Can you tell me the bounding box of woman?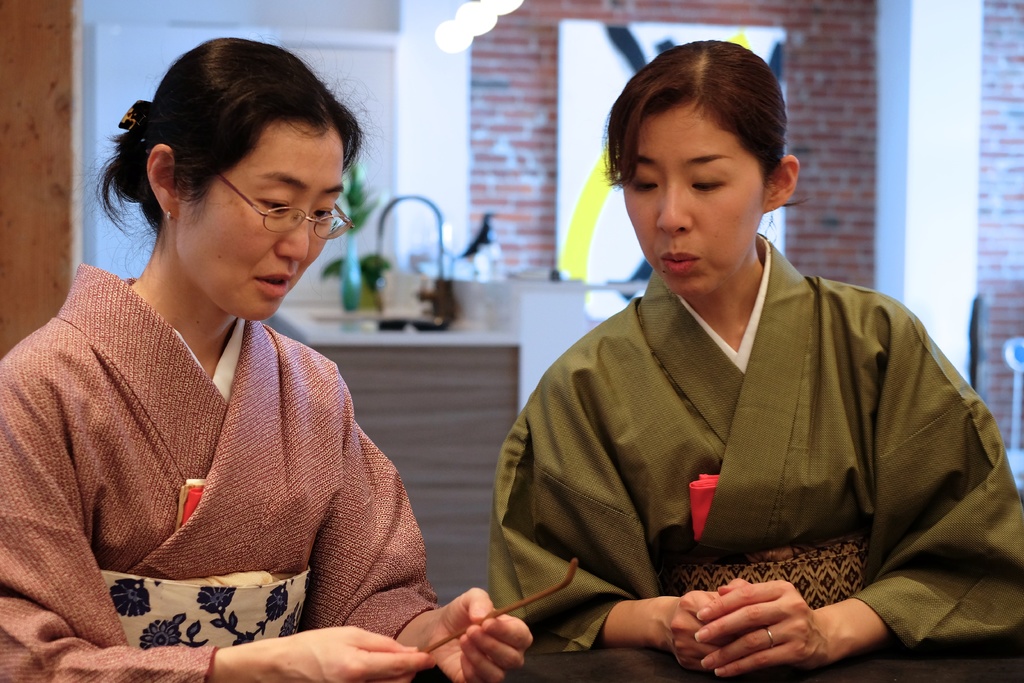
(left=496, top=35, right=1023, bottom=681).
